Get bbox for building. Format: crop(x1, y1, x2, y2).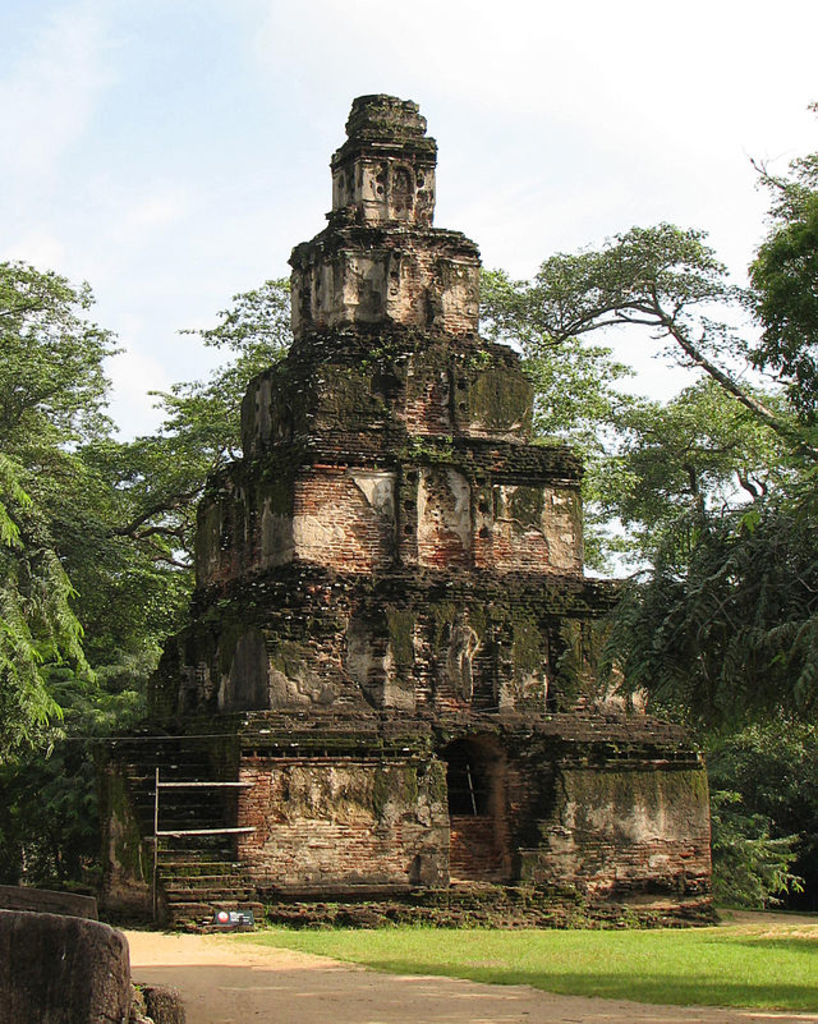
crop(38, 86, 725, 938).
